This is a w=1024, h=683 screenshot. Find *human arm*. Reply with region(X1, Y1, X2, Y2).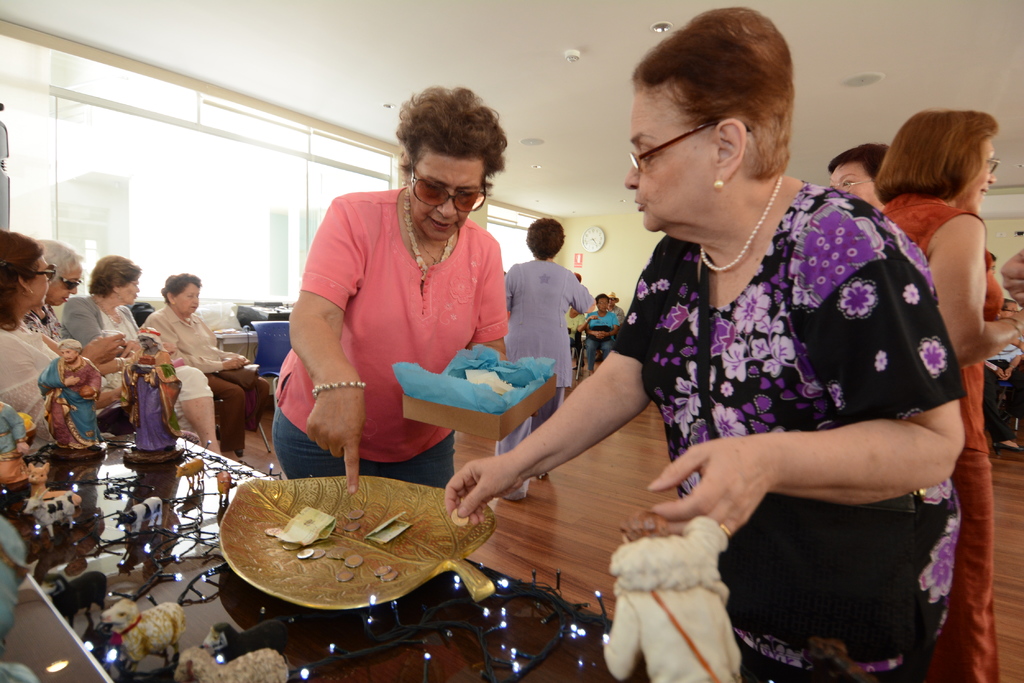
region(584, 322, 601, 344).
